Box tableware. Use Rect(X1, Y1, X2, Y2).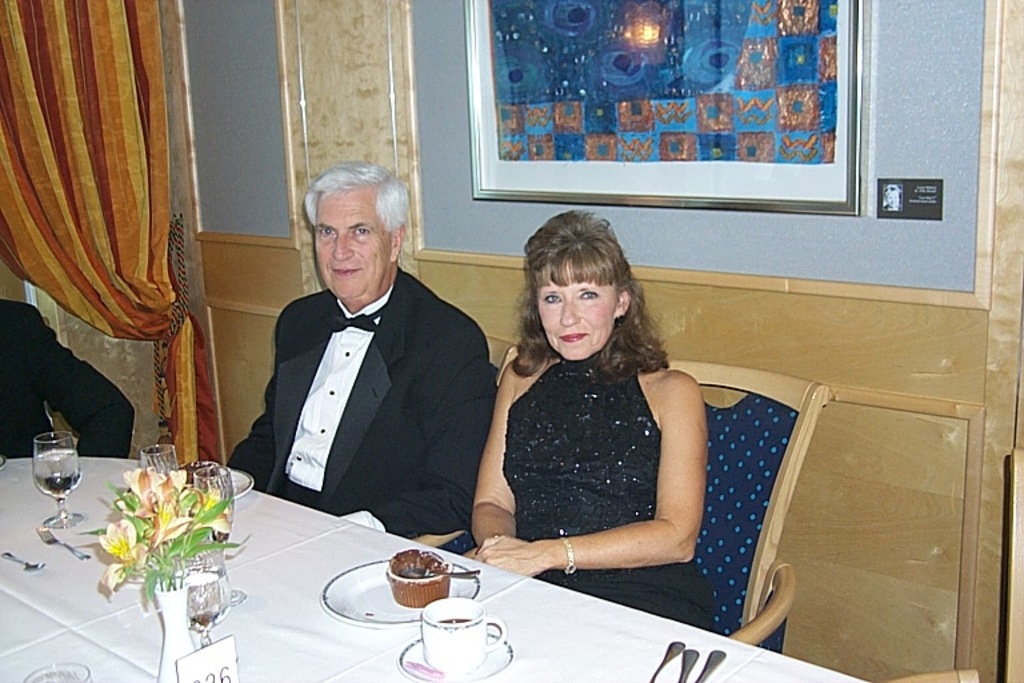
Rect(645, 640, 687, 682).
